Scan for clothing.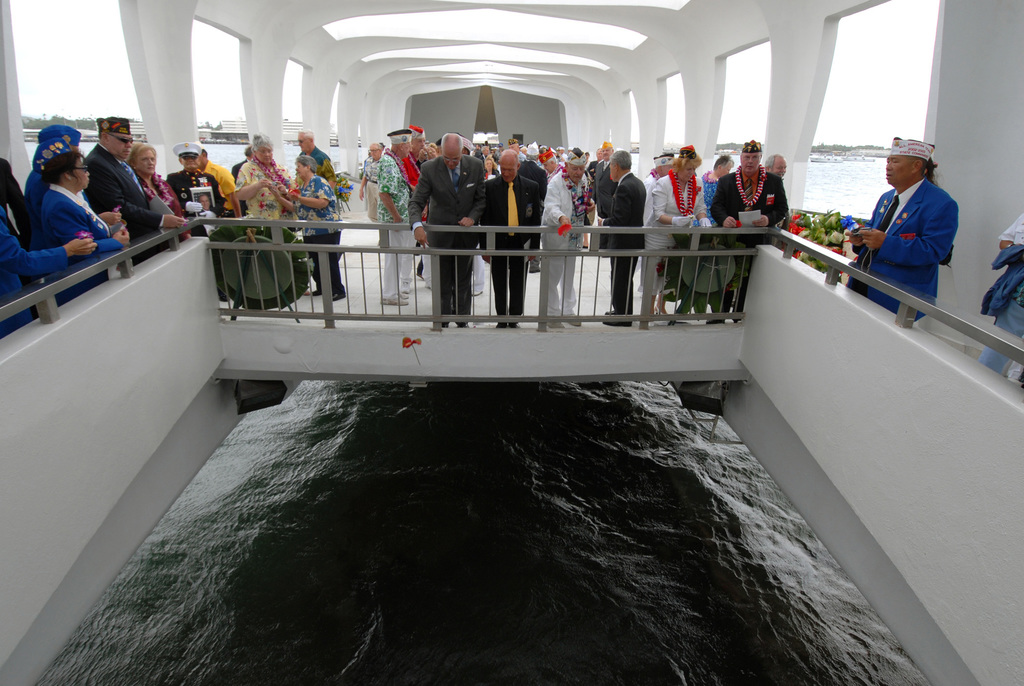
Scan result: <box>42,188,130,306</box>.
